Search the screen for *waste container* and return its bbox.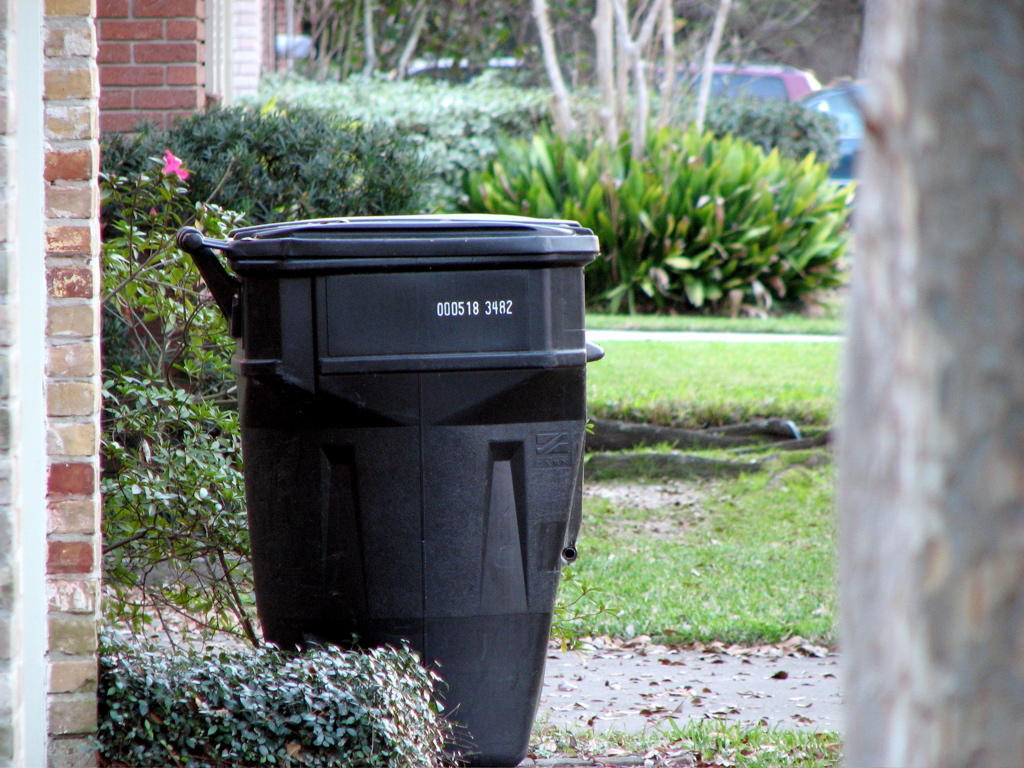
Found: (165, 214, 584, 742).
